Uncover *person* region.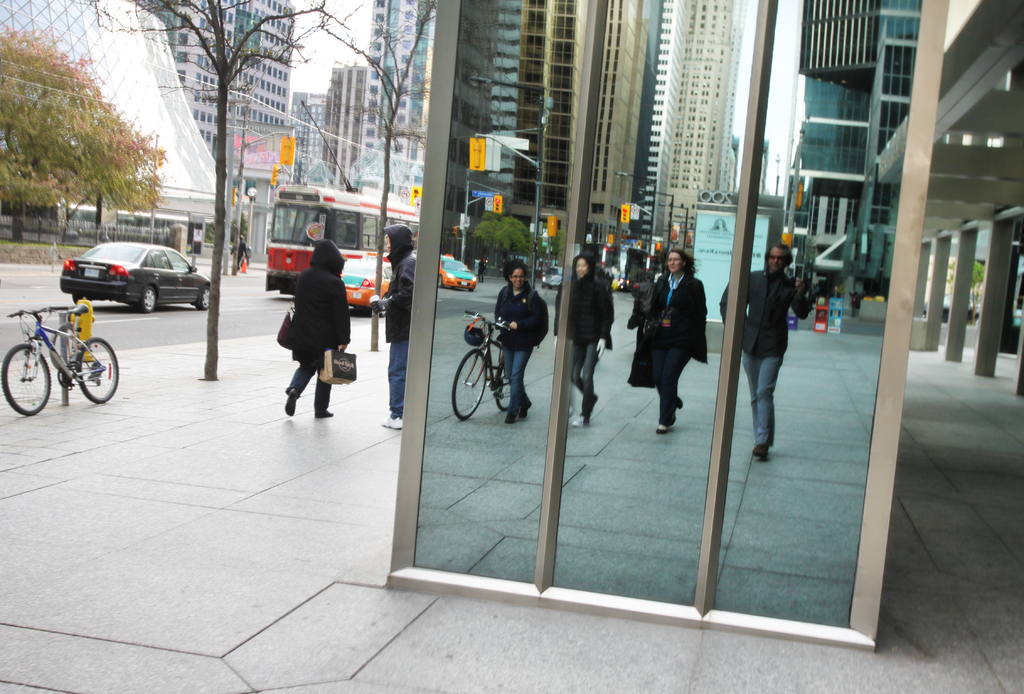
Uncovered: Rect(282, 233, 351, 417).
